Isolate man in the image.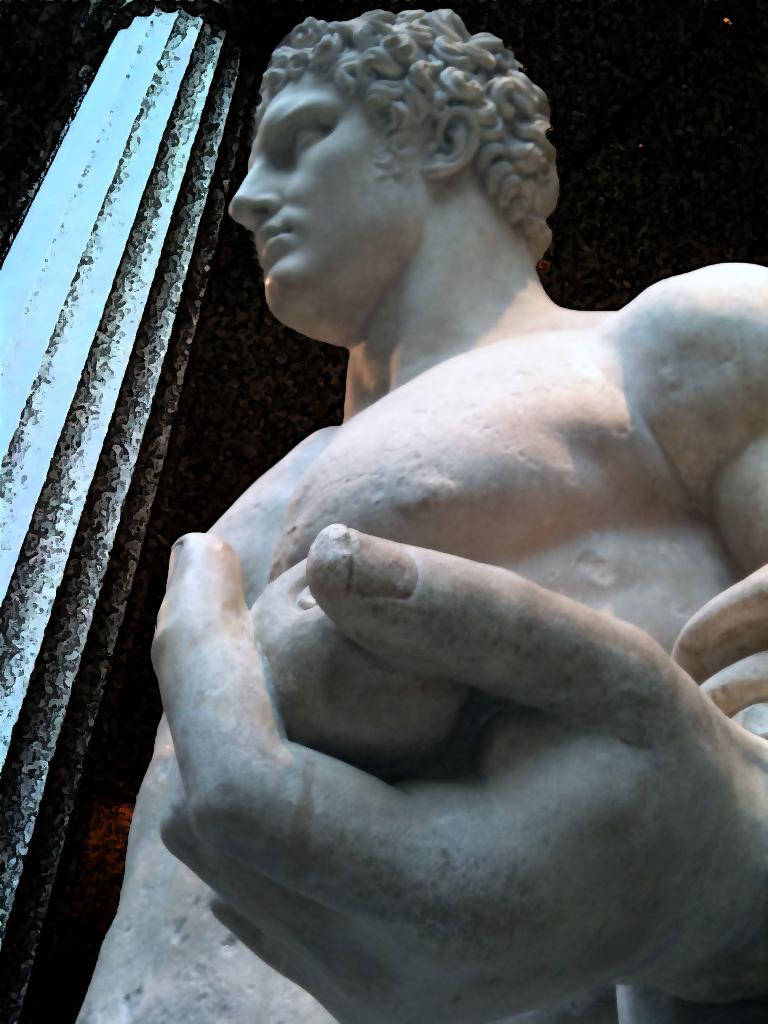
Isolated region: x1=113 y1=52 x2=751 y2=975.
